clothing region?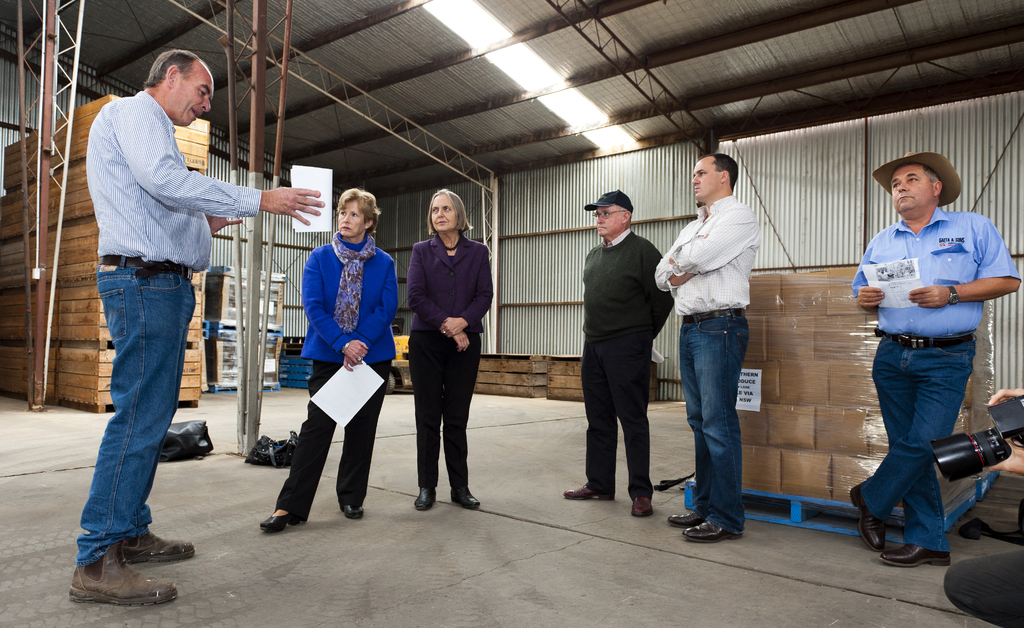
861, 207, 1023, 554
